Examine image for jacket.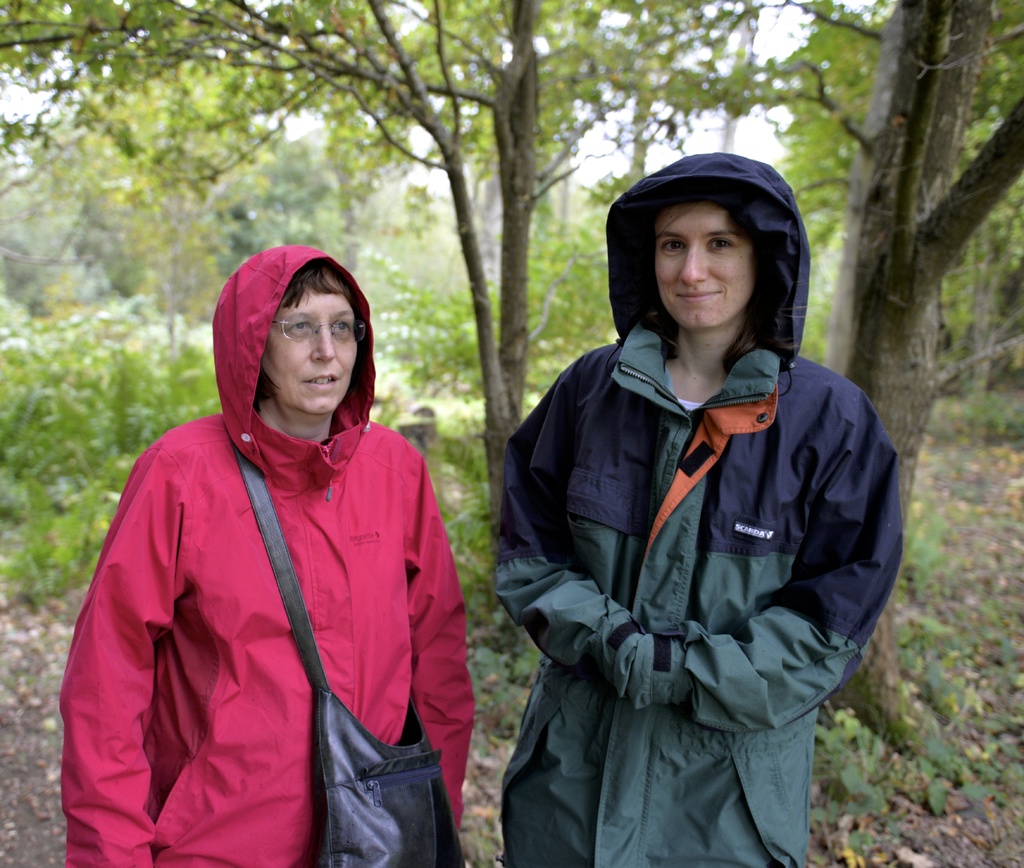
Examination result: bbox=[44, 244, 478, 867].
